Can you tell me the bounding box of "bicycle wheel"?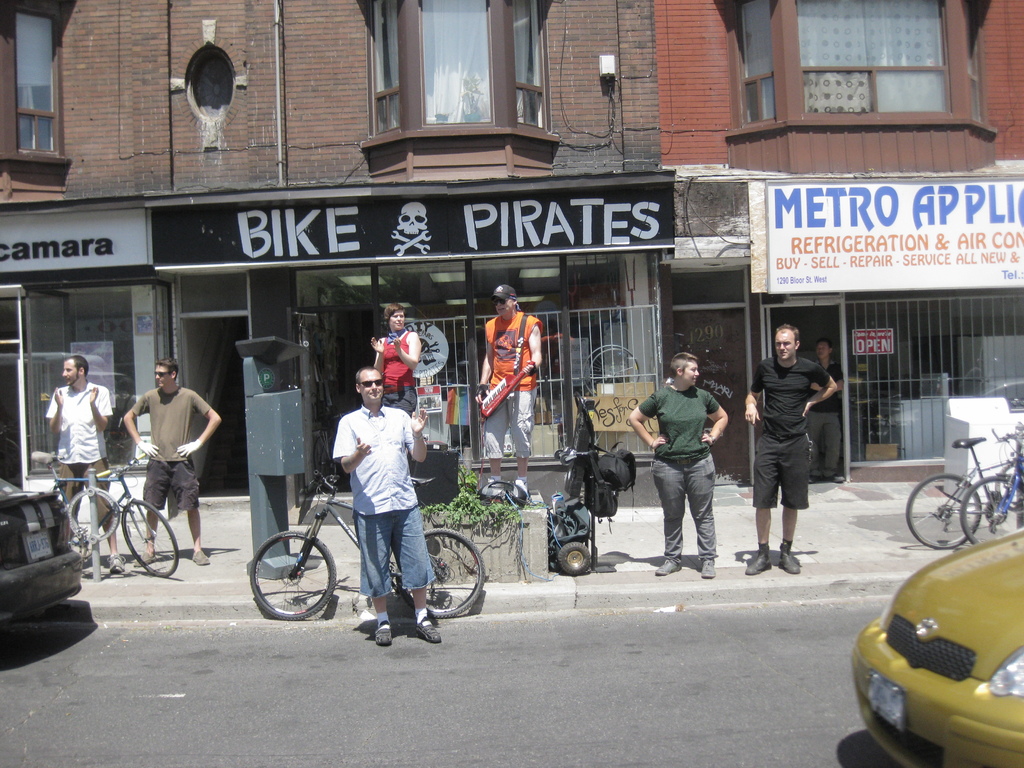
crop(954, 474, 1023, 549).
